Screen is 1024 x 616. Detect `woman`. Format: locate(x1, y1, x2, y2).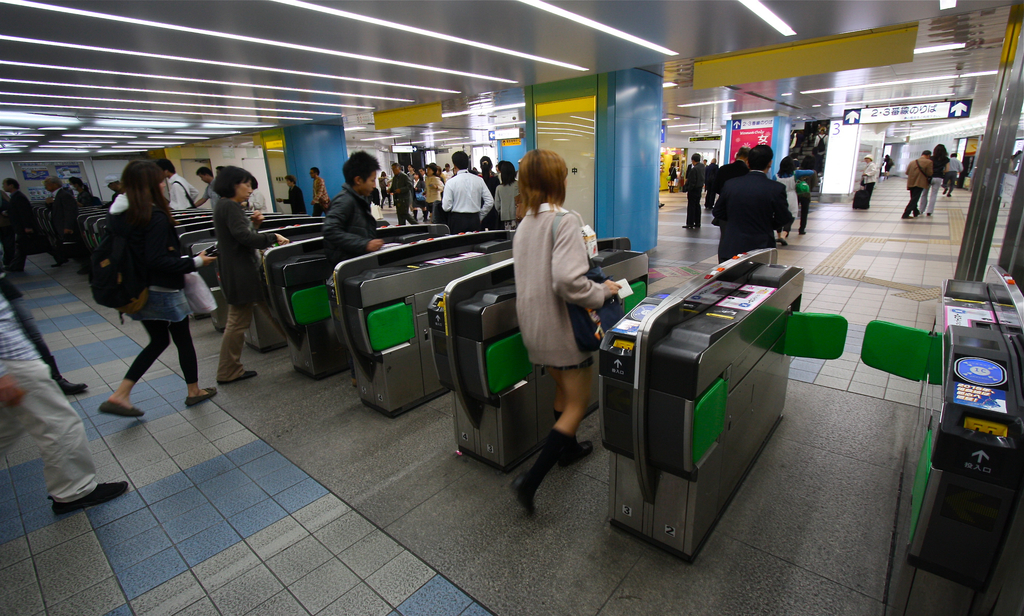
locate(419, 161, 446, 216).
